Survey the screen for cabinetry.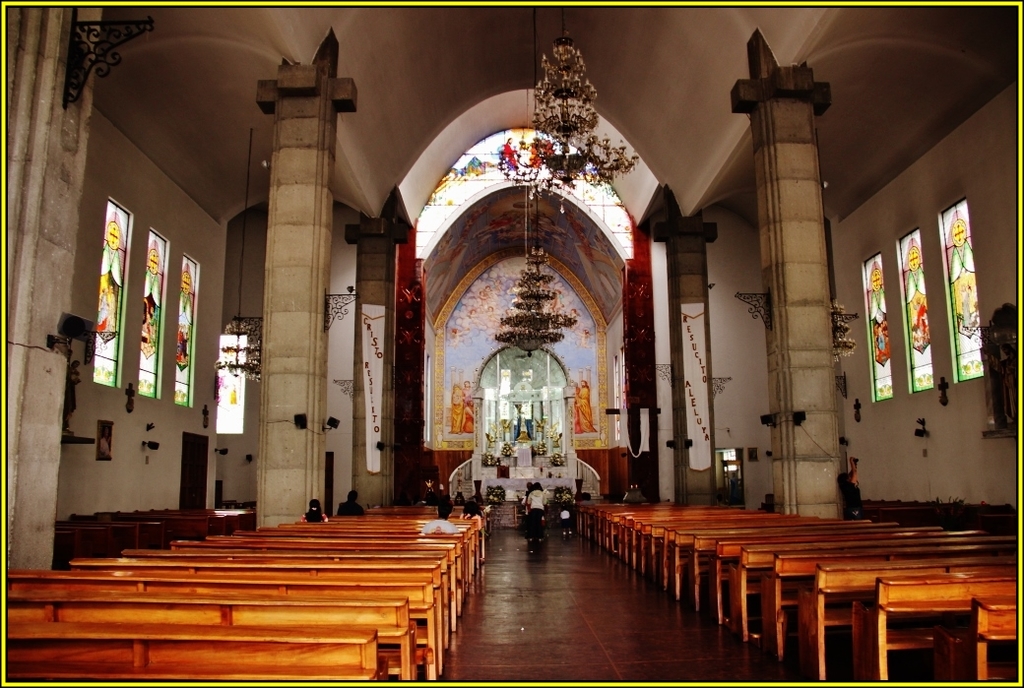
Survey found: (812, 559, 1022, 629).
